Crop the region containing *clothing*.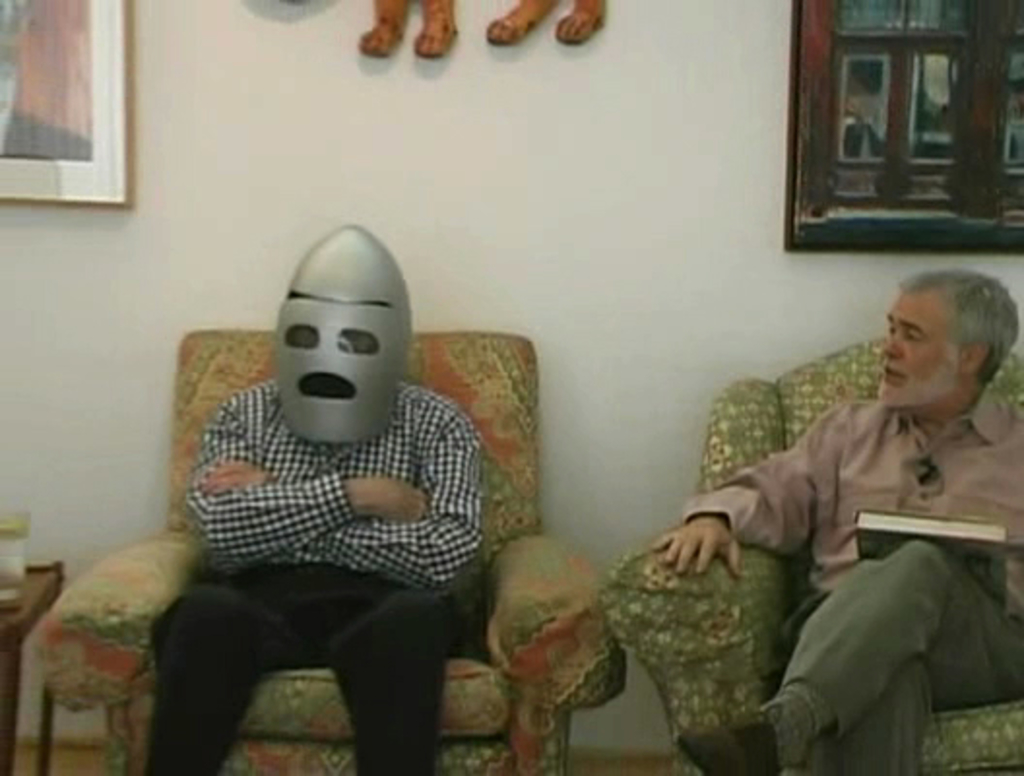
Crop region: 603,371,1022,753.
